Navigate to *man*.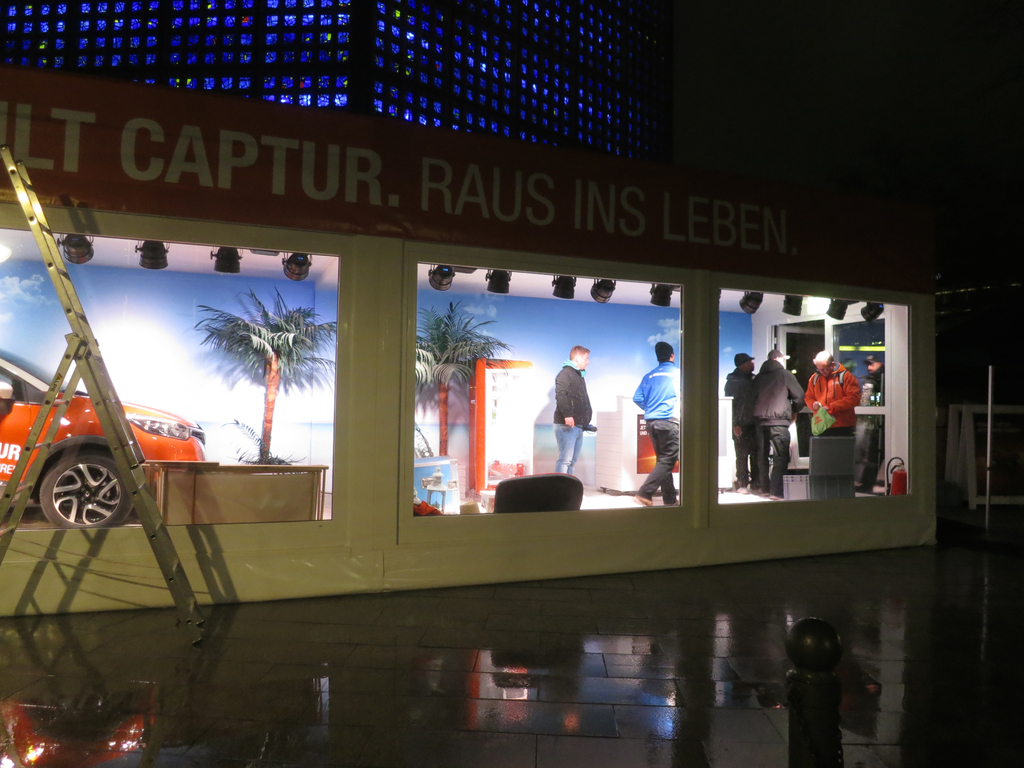
Navigation target: (545,351,607,477).
